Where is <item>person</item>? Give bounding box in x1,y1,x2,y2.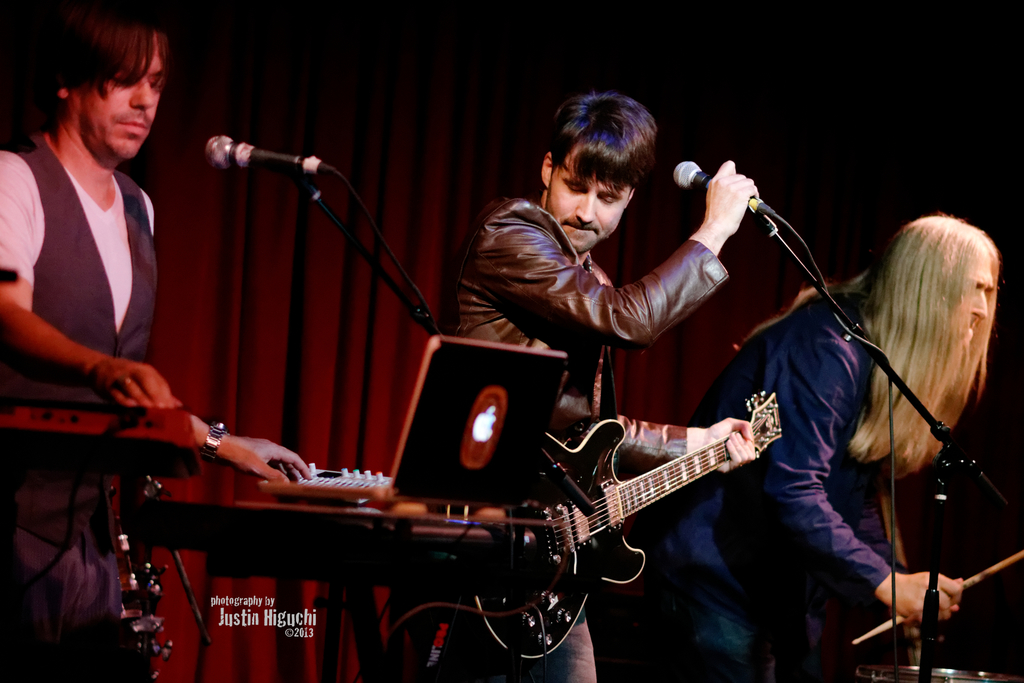
608,208,1000,682.
